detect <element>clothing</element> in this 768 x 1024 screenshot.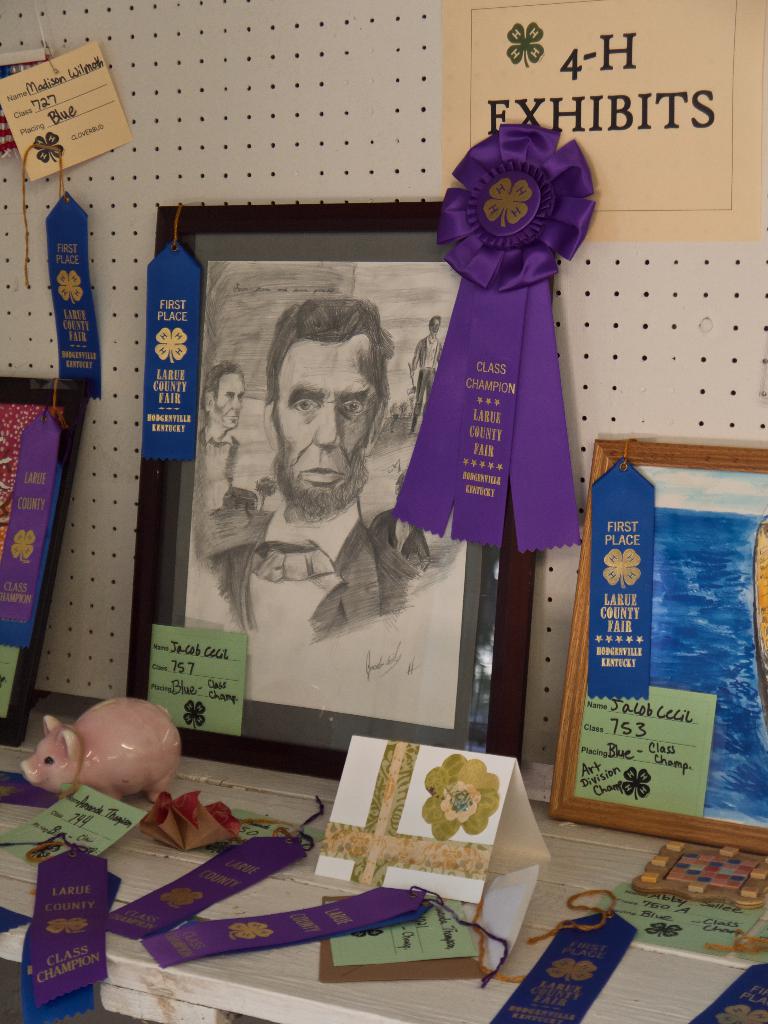
Detection: bbox=[213, 476, 371, 642].
